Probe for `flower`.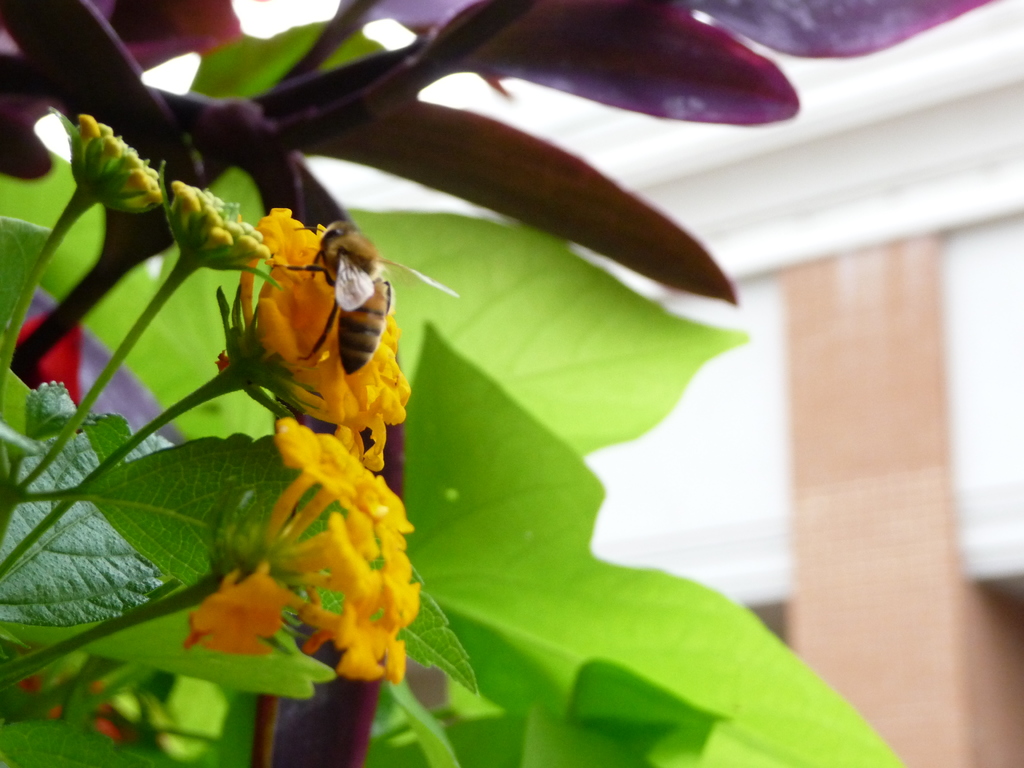
Probe result: bbox(199, 169, 426, 453).
